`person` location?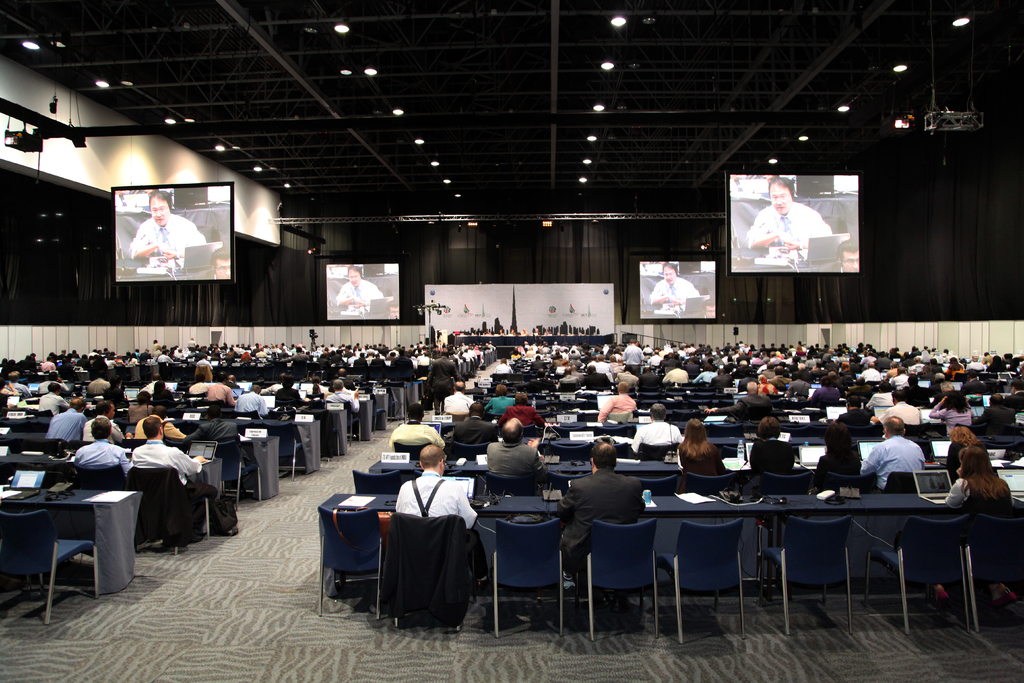
rect(328, 383, 357, 411)
